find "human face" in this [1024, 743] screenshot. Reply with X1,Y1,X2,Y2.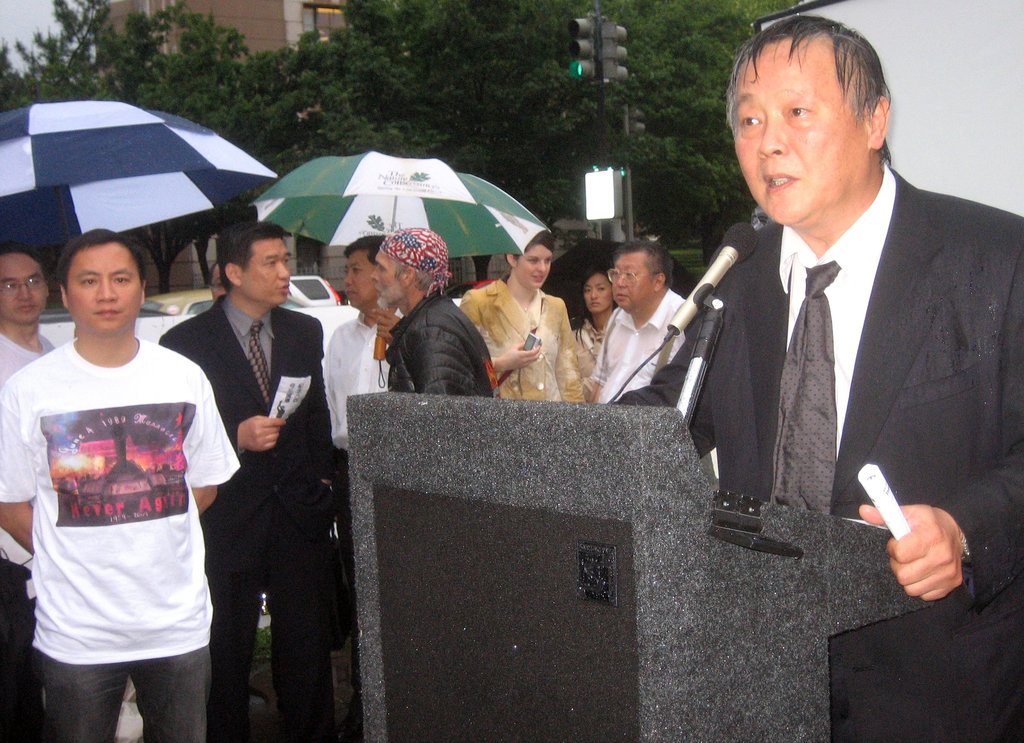
735,38,864,222.
